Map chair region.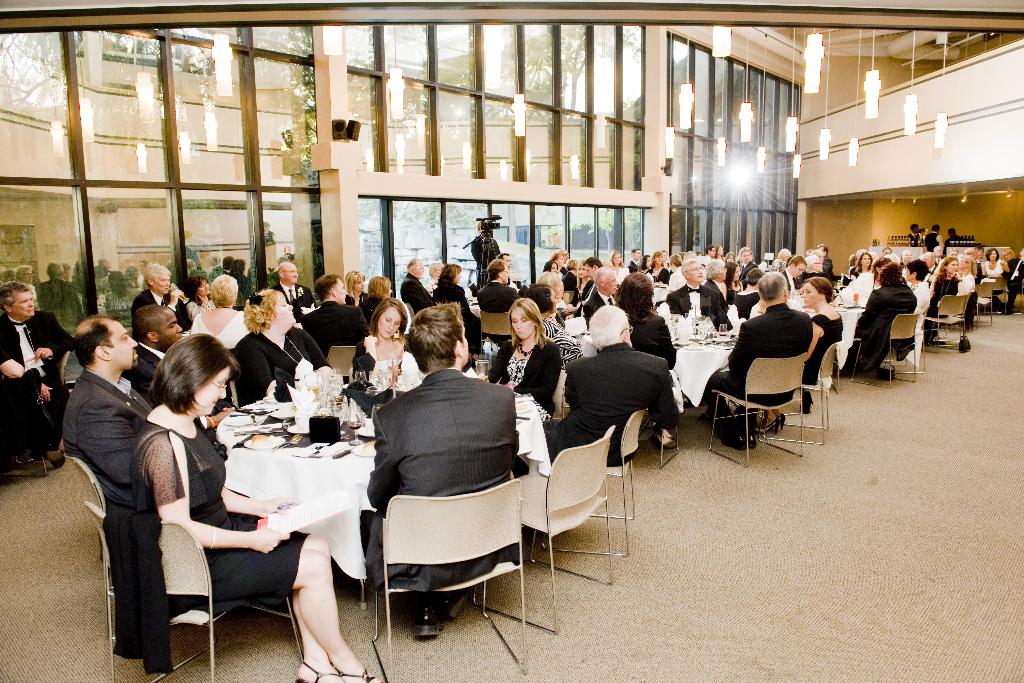
Mapped to [862,314,920,381].
